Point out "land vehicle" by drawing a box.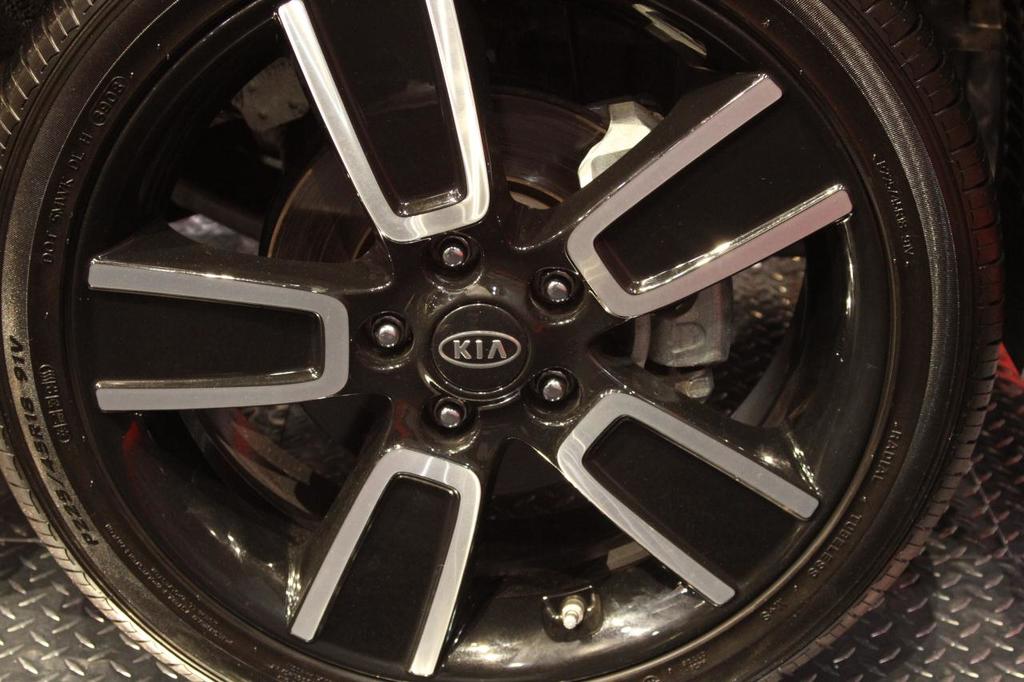
[x1=6, y1=0, x2=1023, y2=681].
